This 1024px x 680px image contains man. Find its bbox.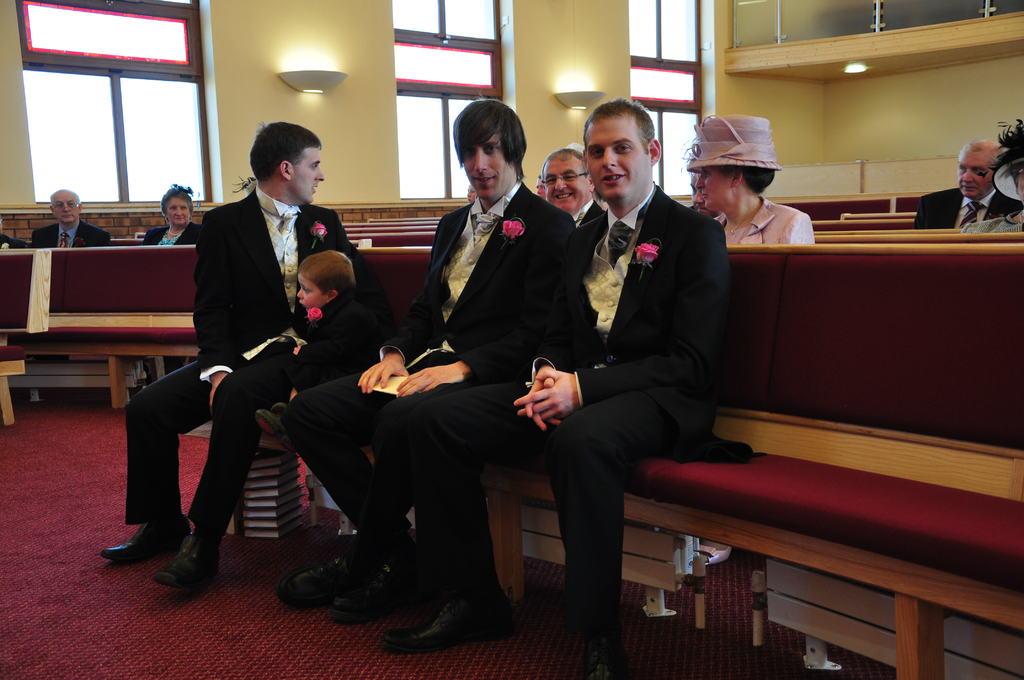
<bbox>135, 114, 371, 592</bbox>.
